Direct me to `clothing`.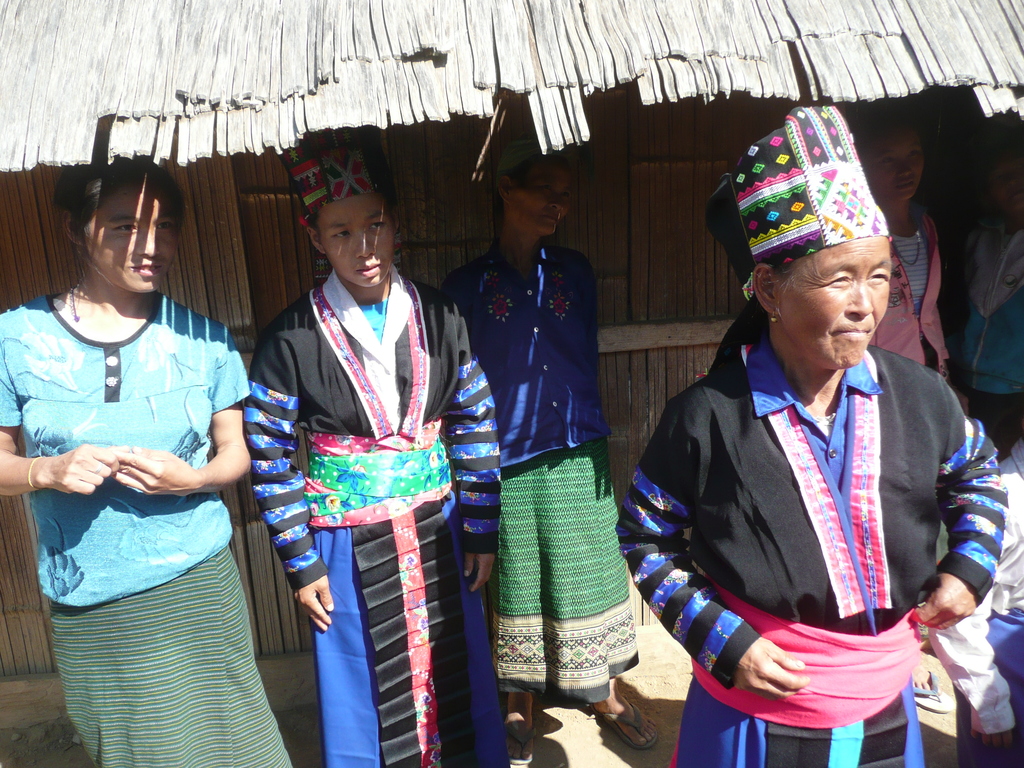
Direction: detection(0, 288, 292, 767).
